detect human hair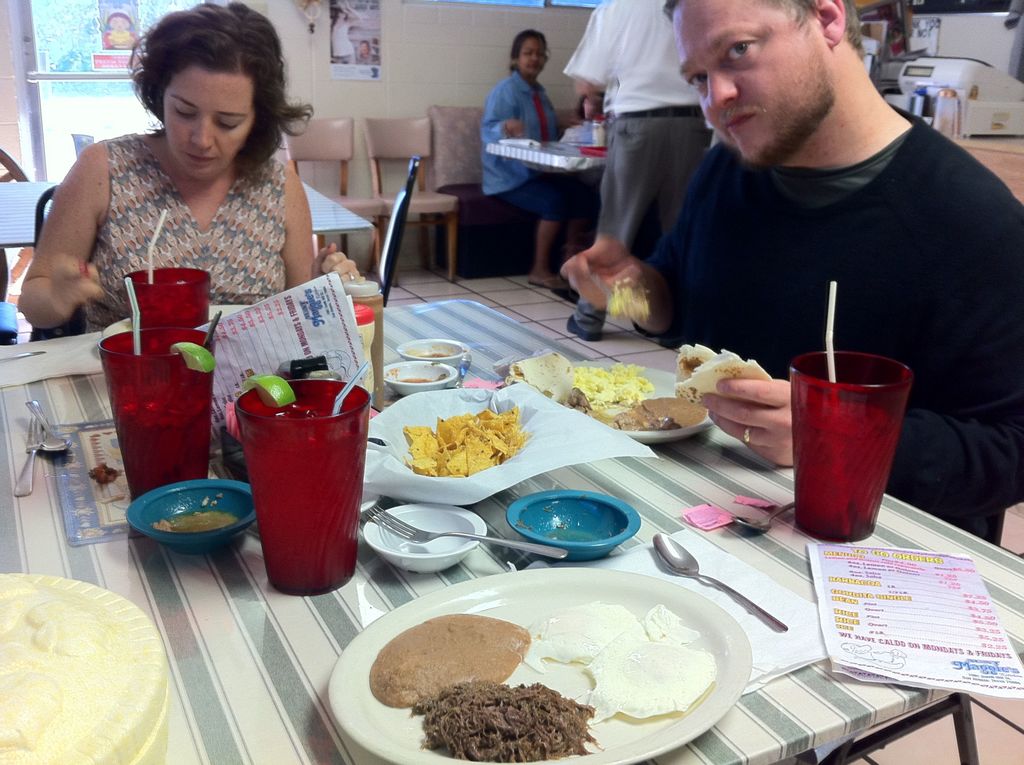
bbox=[511, 31, 554, 70]
